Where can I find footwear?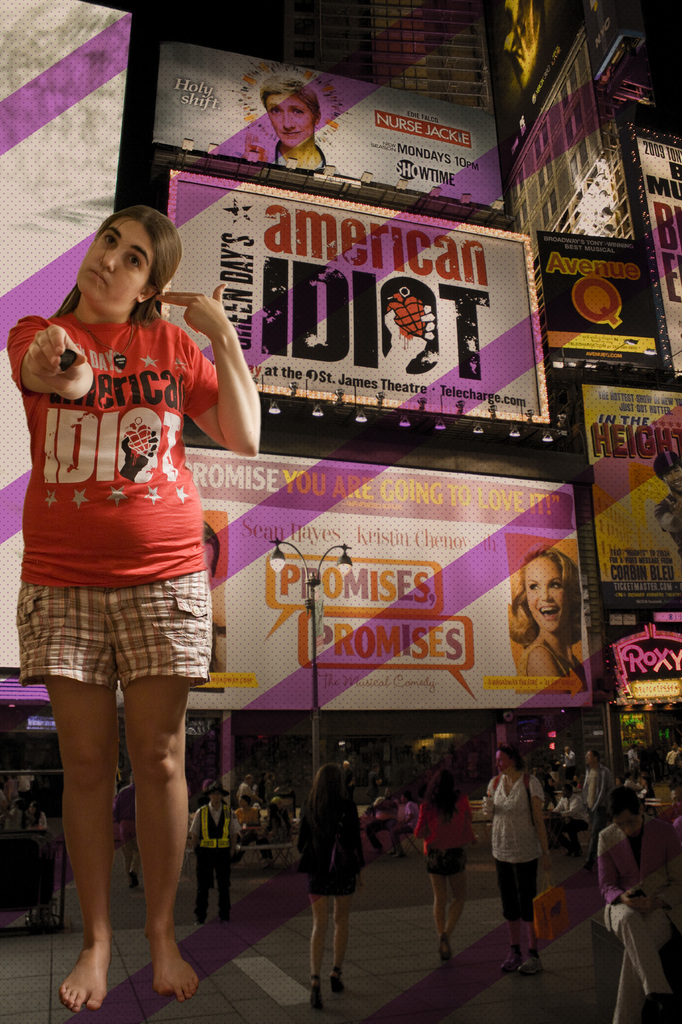
You can find it at rect(515, 950, 543, 975).
